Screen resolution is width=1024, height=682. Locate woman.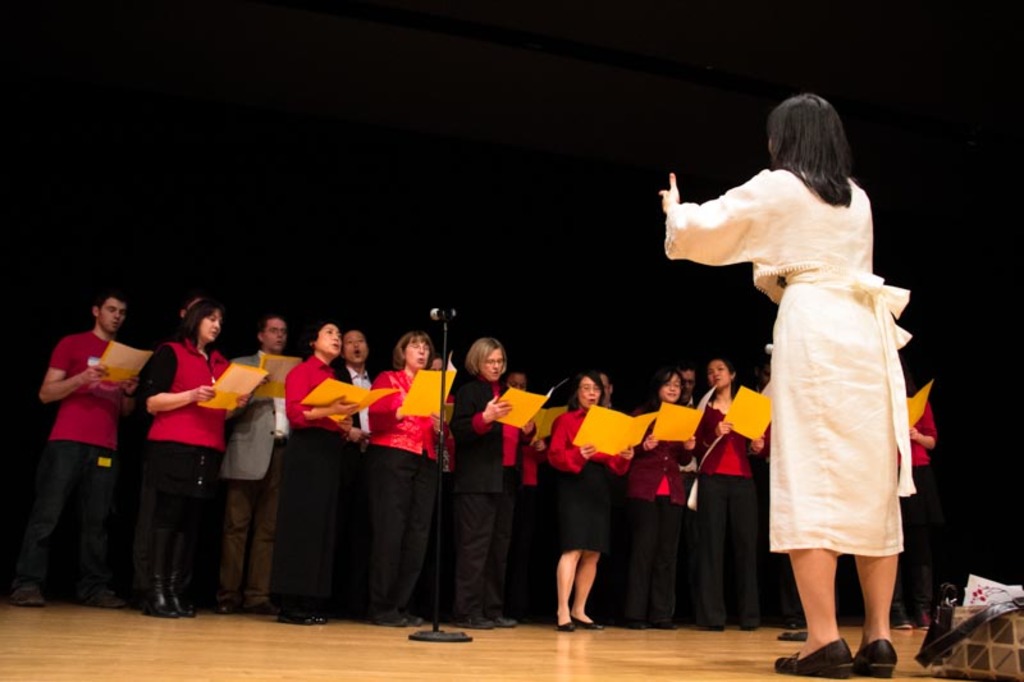
(x1=140, y1=298, x2=250, y2=618).
